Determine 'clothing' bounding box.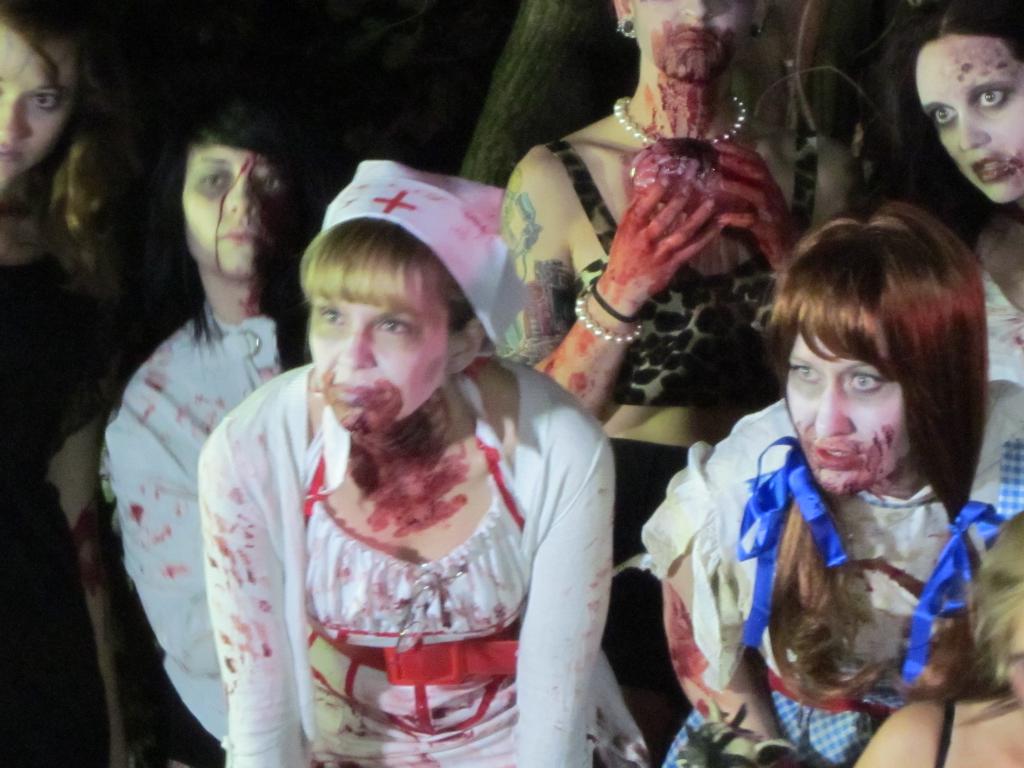
Determined: box=[195, 358, 614, 742].
